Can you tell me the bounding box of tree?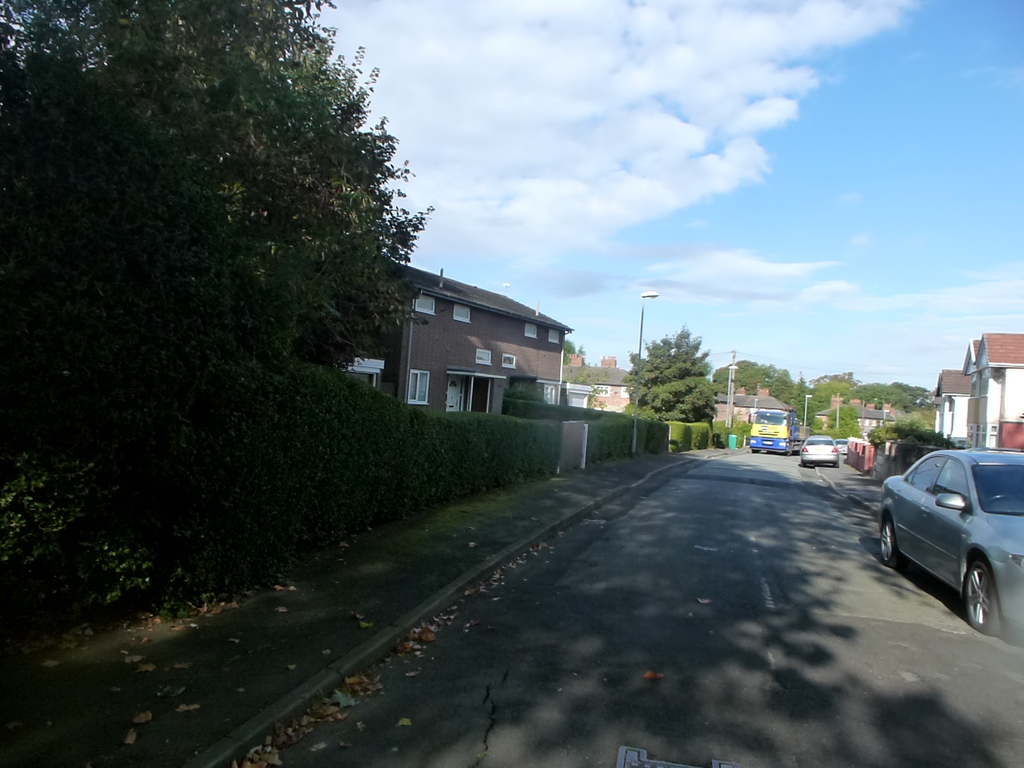
819,362,857,383.
